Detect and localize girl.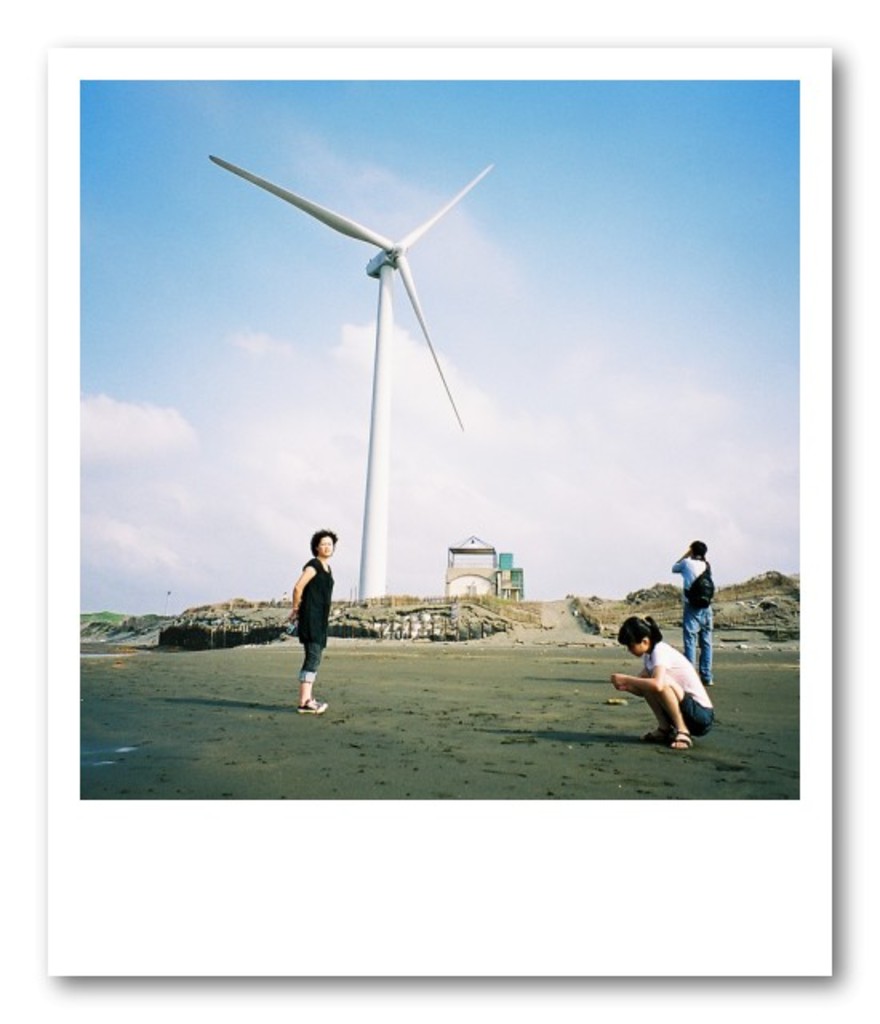
Localized at crop(610, 614, 715, 749).
